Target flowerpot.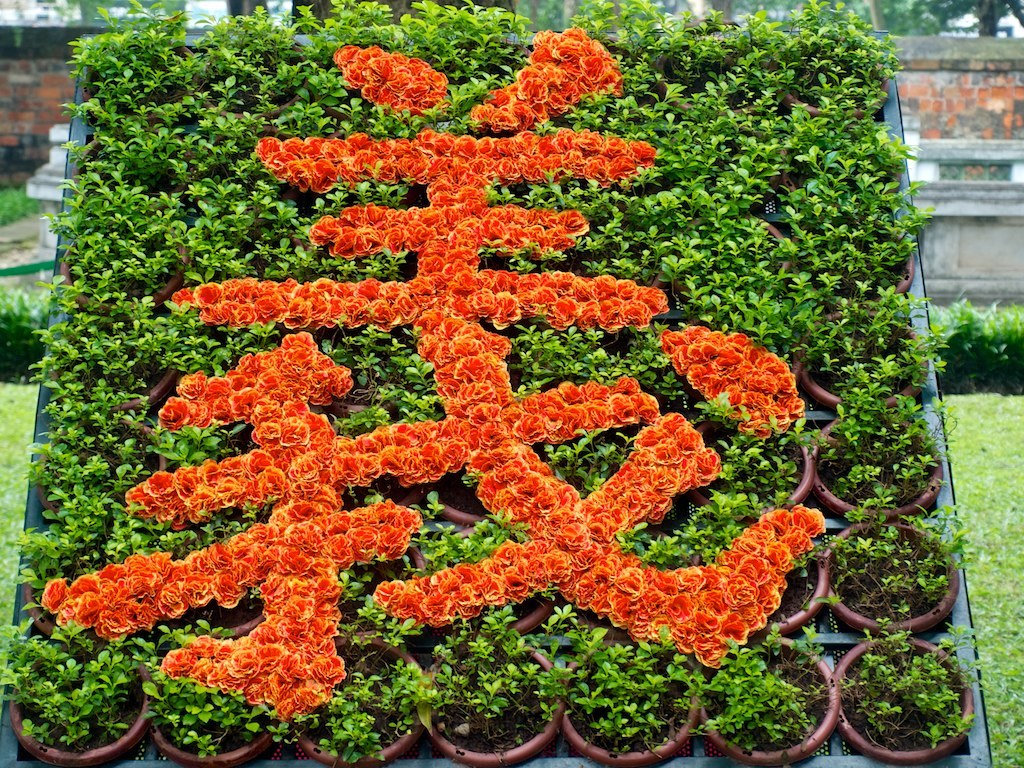
Target region: pyautogui.locateOnScreen(292, 634, 423, 767).
